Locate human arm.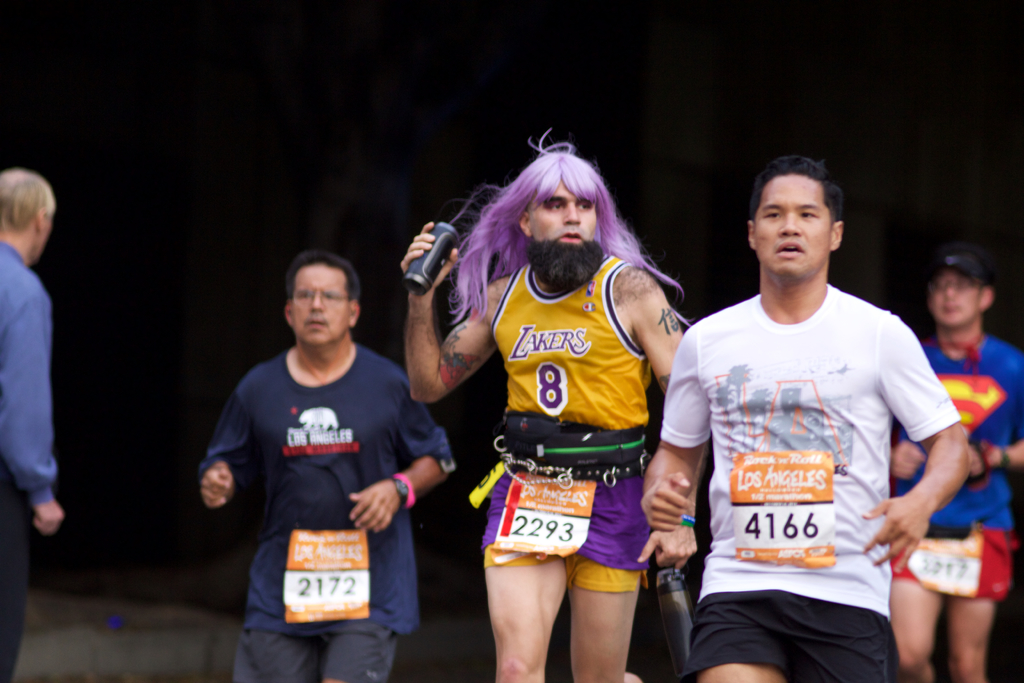
Bounding box: (348, 389, 458, 544).
